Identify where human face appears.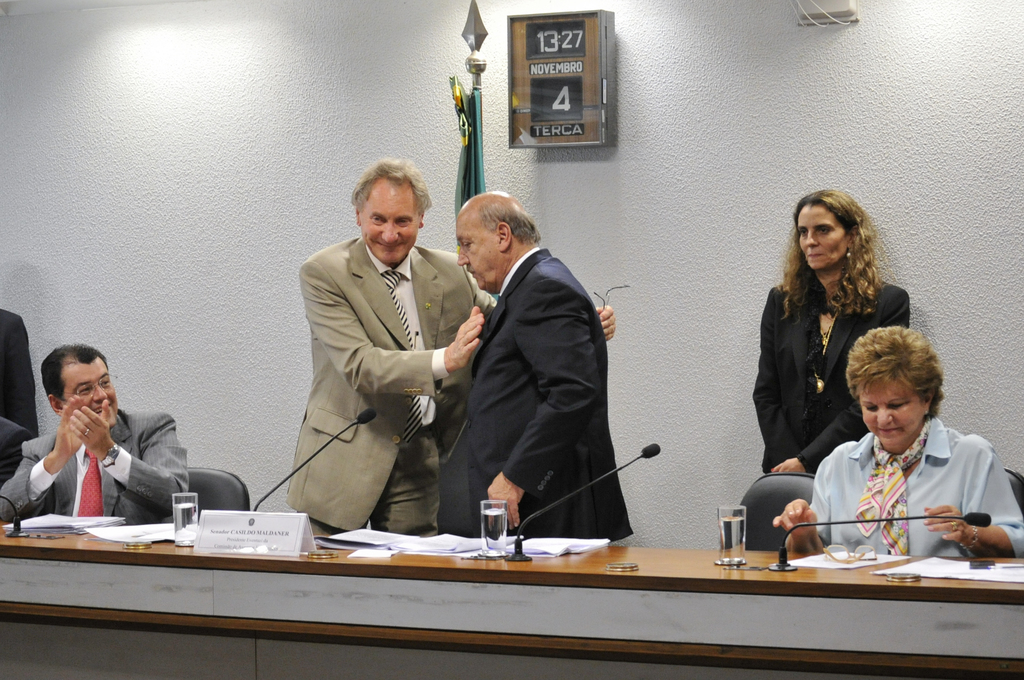
Appears at [799,208,850,269].
